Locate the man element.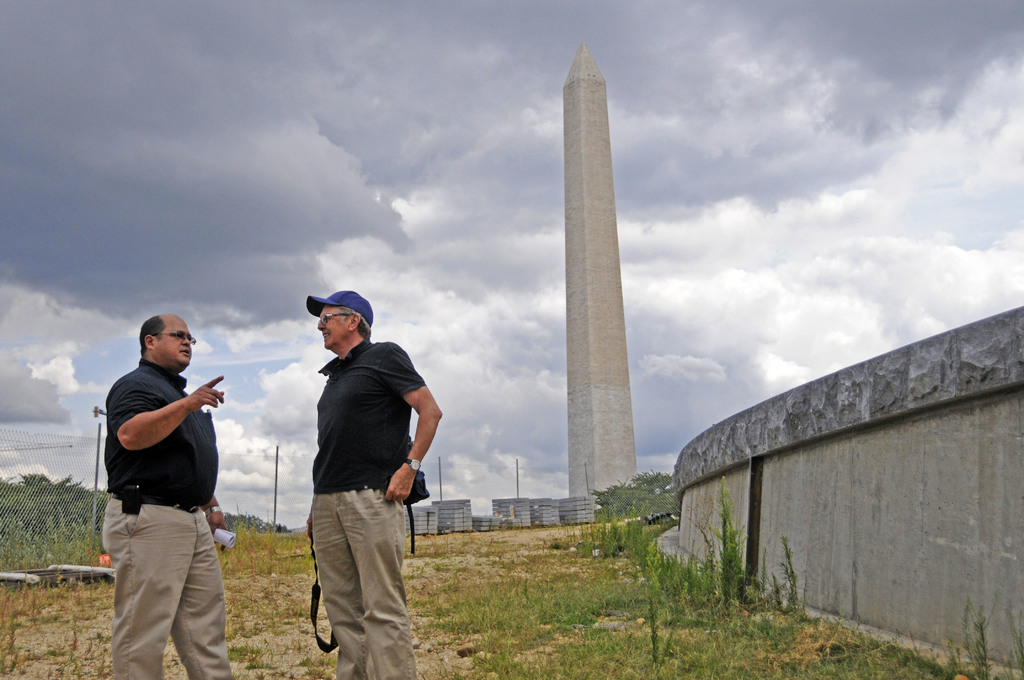
Element bbox: [x1=101, y1=313, x2=236, y2=679].
